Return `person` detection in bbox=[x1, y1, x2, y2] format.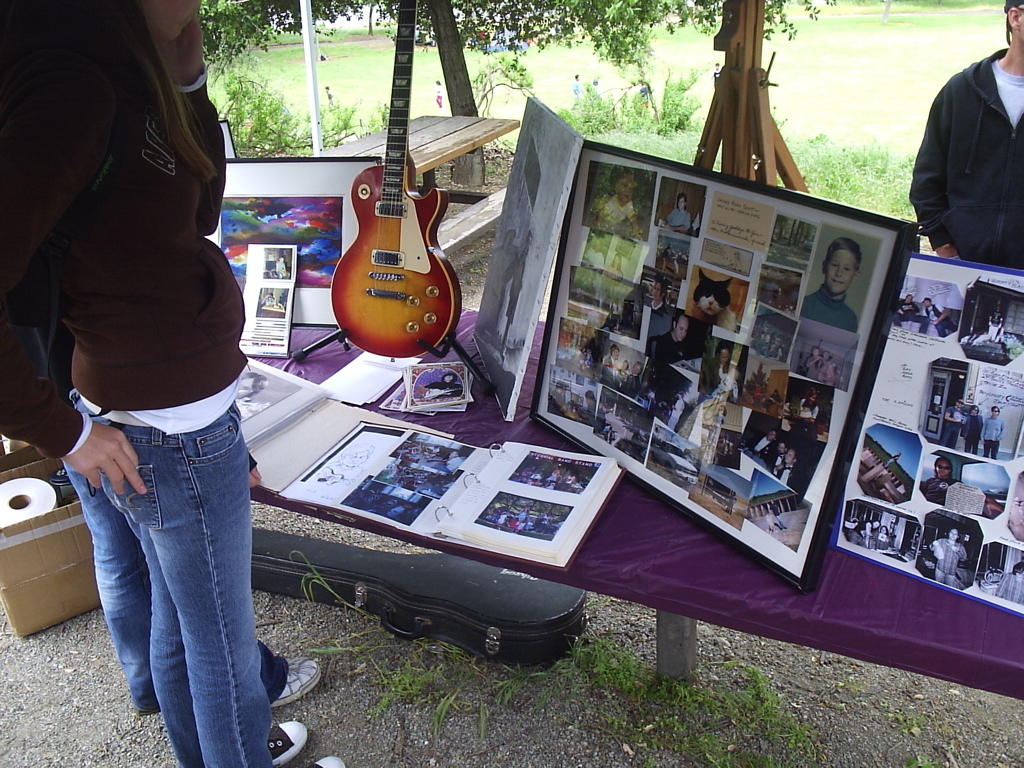
bbox=[874, 525, 889, 548].
